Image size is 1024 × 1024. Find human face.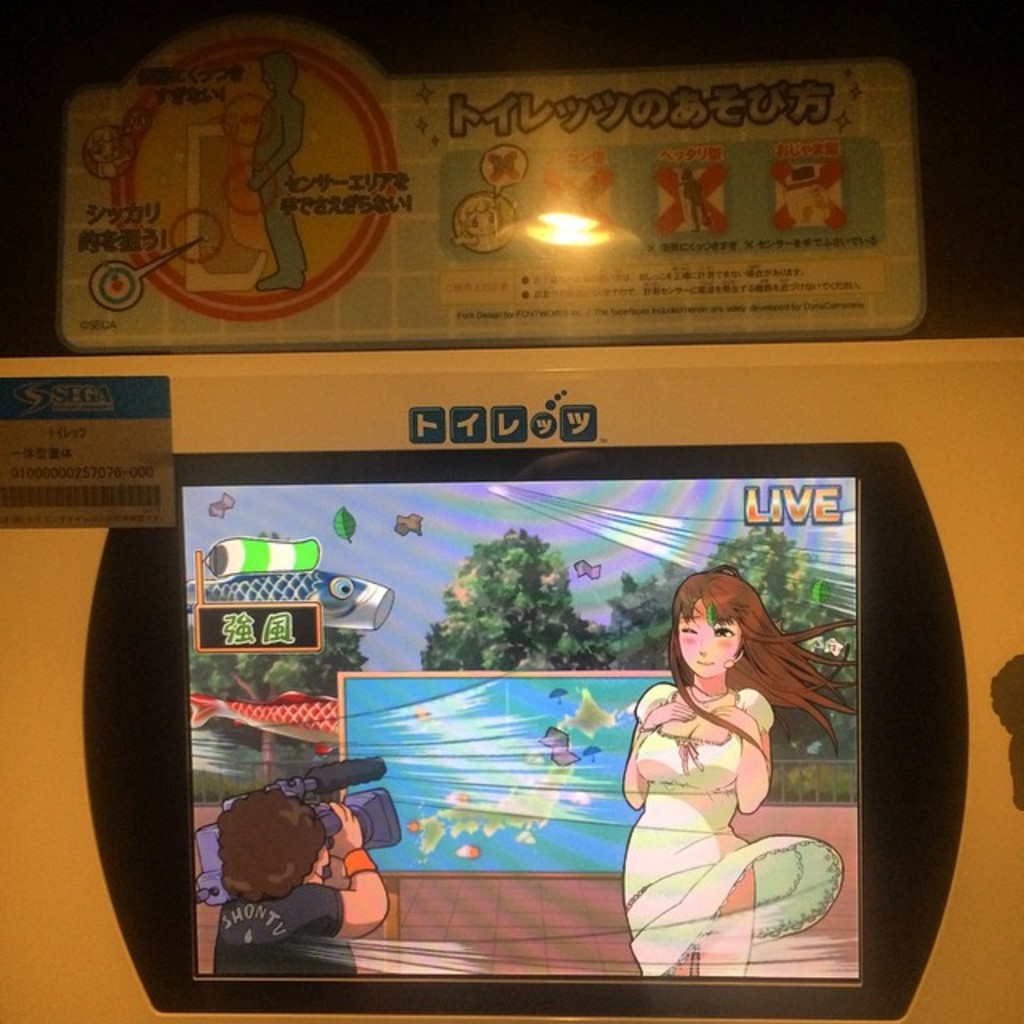
<box>680,597,739,675</box>.
